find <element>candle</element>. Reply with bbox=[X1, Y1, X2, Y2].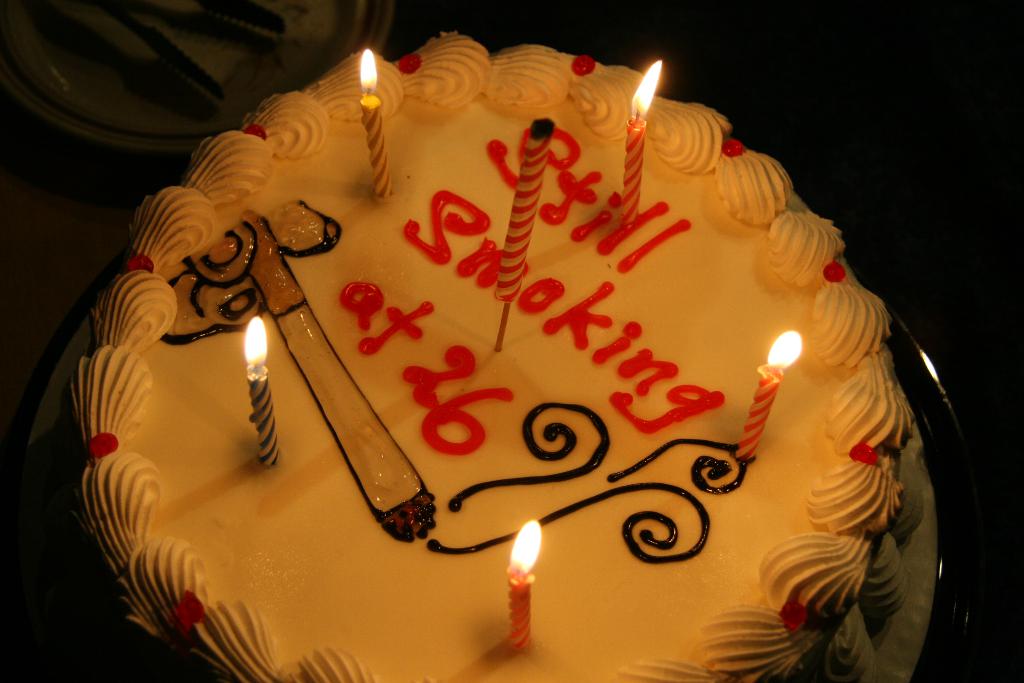
bbox=[622, 59, 663, 229].
